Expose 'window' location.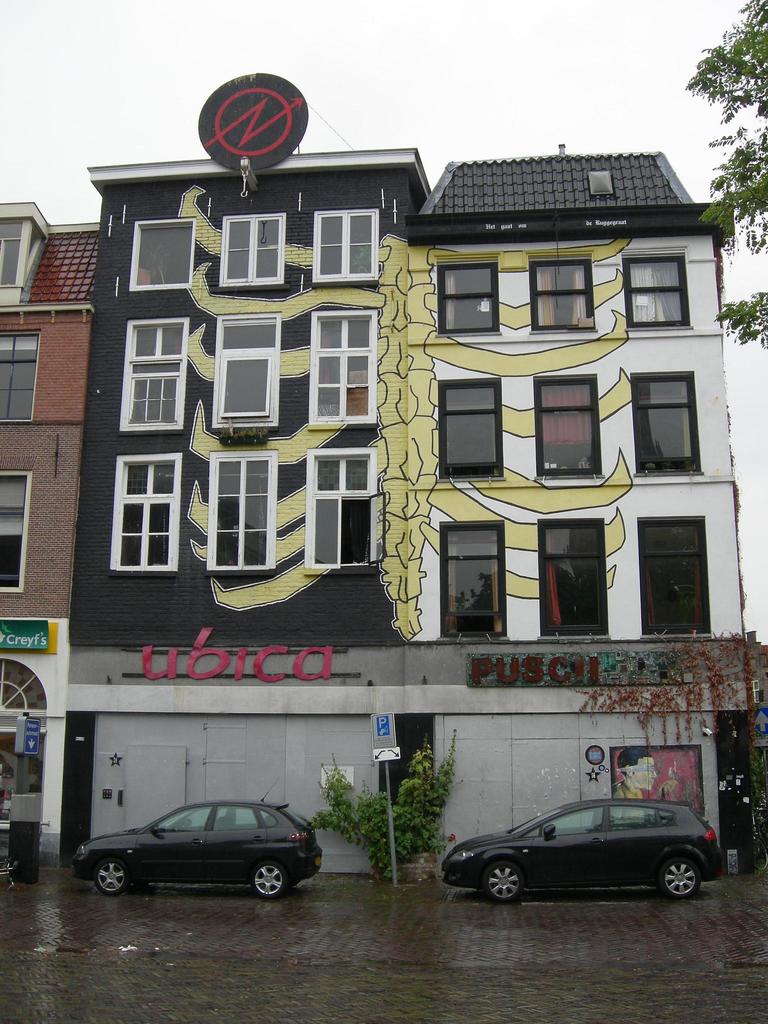
Exposed at bbox(638, 350, 709, 472).
